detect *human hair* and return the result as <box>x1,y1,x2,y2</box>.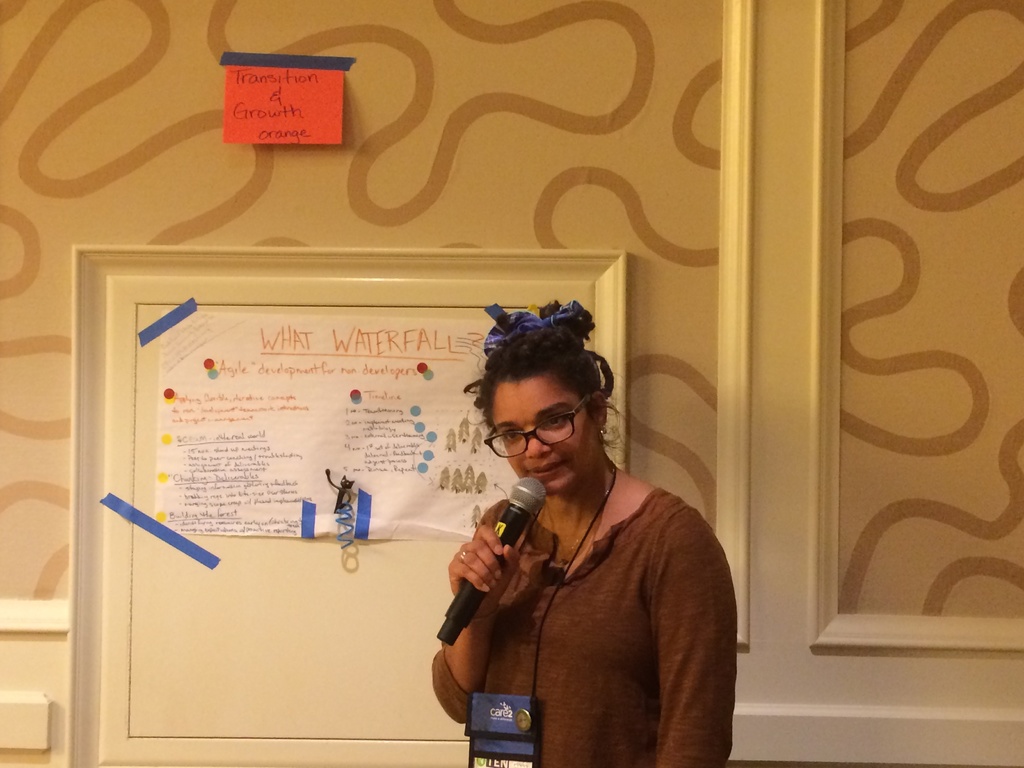
<box>467,308,611,493</box>.
